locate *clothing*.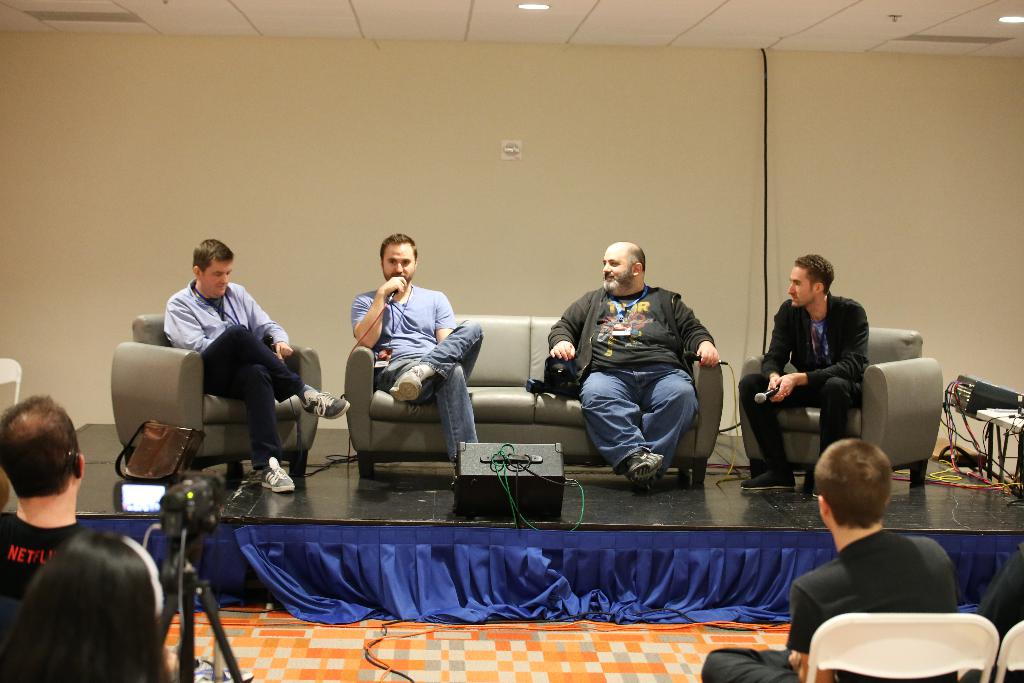
Bounding box: (737, 291, 874, 476).
